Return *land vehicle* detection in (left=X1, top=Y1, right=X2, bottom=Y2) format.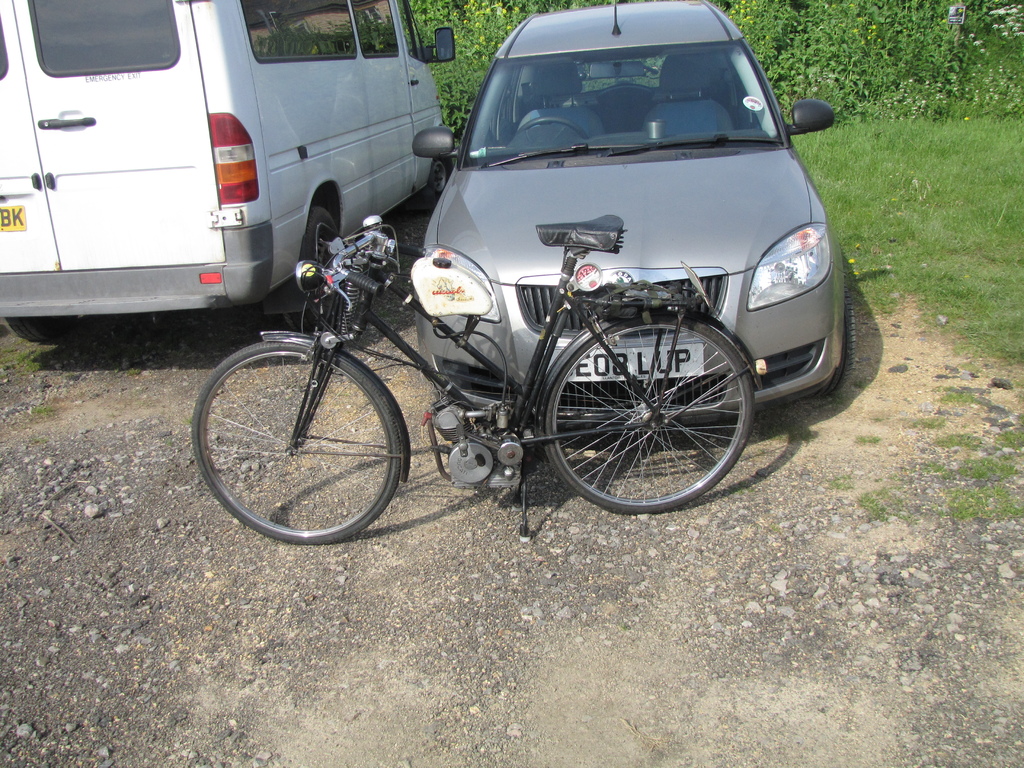
(left=404, top=3, right=838, bottom=442).
